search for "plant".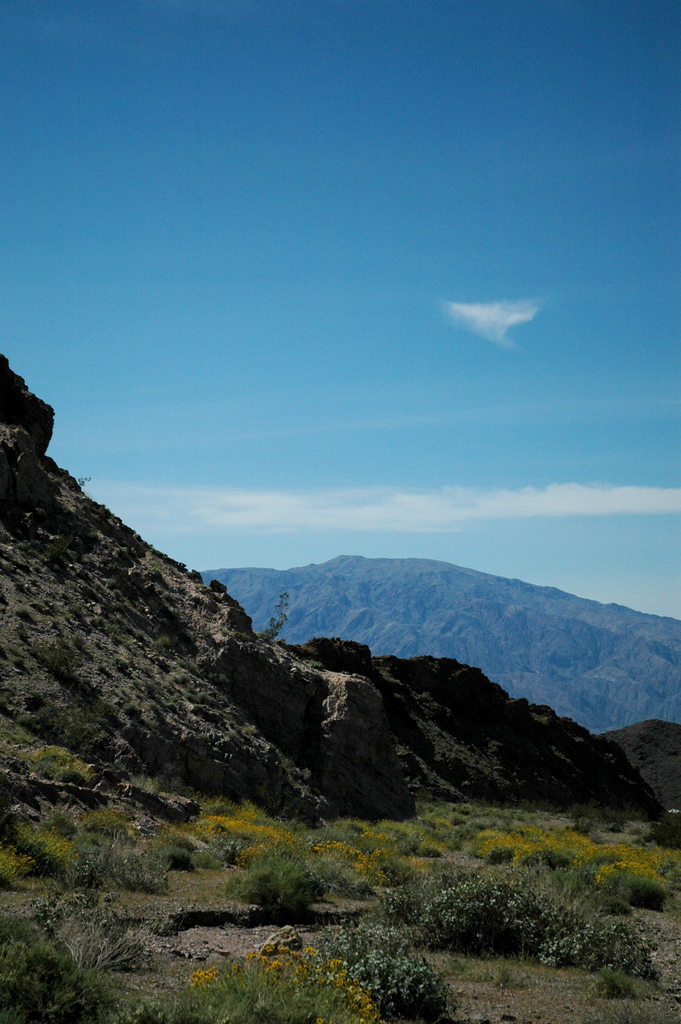
Found at region(191, 803, 296, 860).
